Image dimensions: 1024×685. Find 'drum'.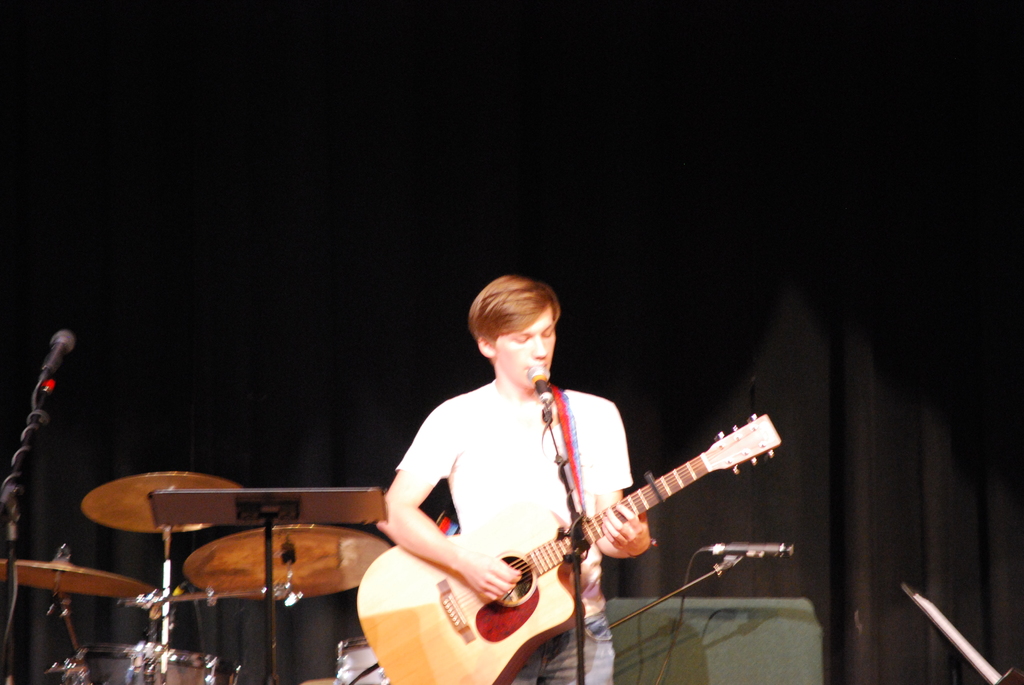
<region>76, 642, 245, 684</region>.
